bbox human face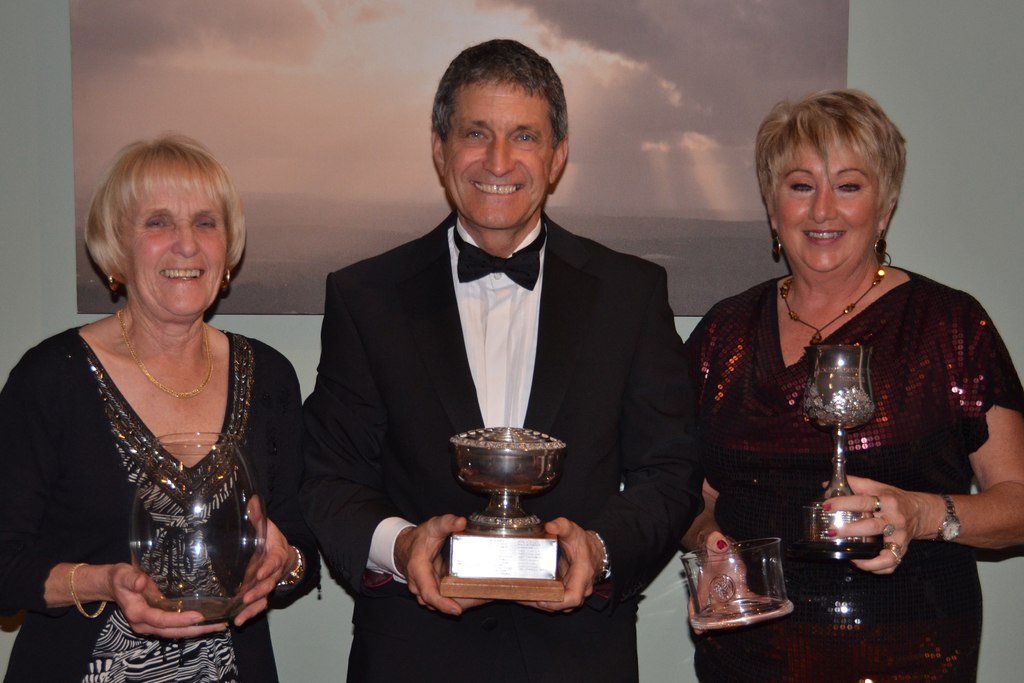
[123,183,224,315]
